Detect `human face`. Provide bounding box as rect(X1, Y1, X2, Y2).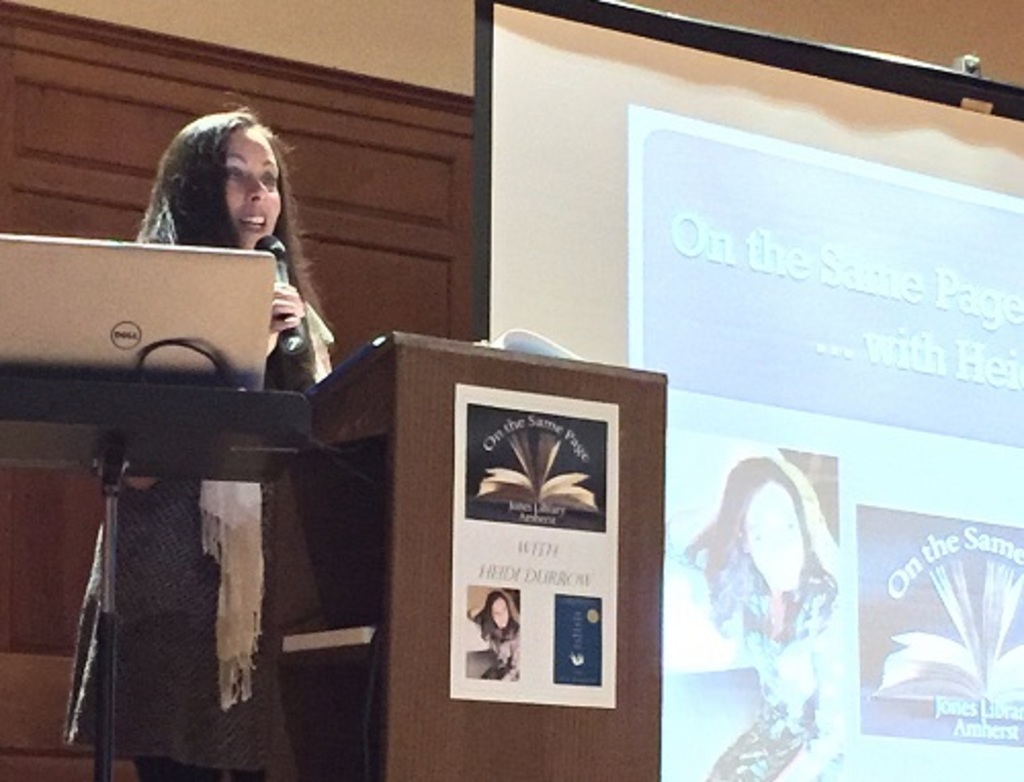
rect(225, 131, 279, 250).
